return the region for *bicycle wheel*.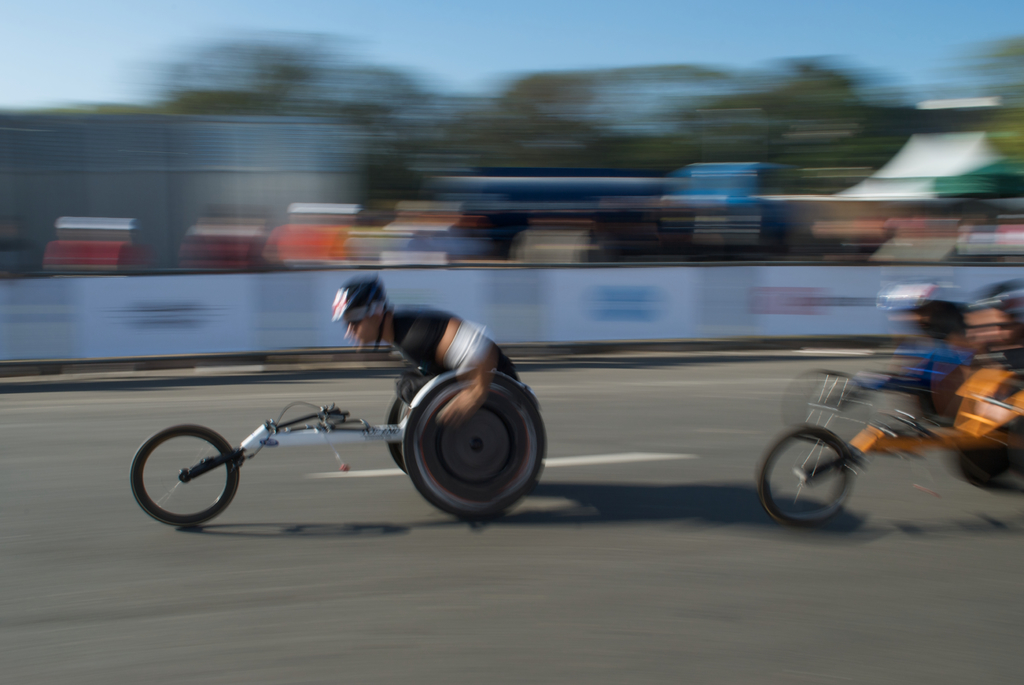
[126,423,241,525].
